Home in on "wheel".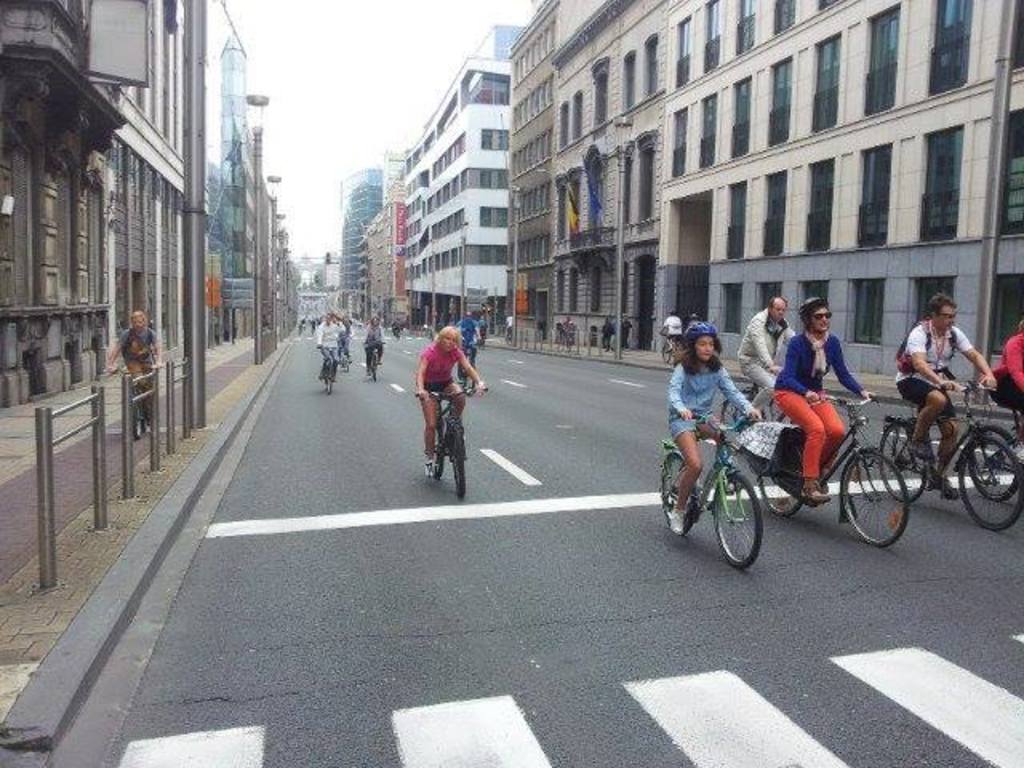
Homed in at x1=450 y1=422 x2=467 y2=502.
